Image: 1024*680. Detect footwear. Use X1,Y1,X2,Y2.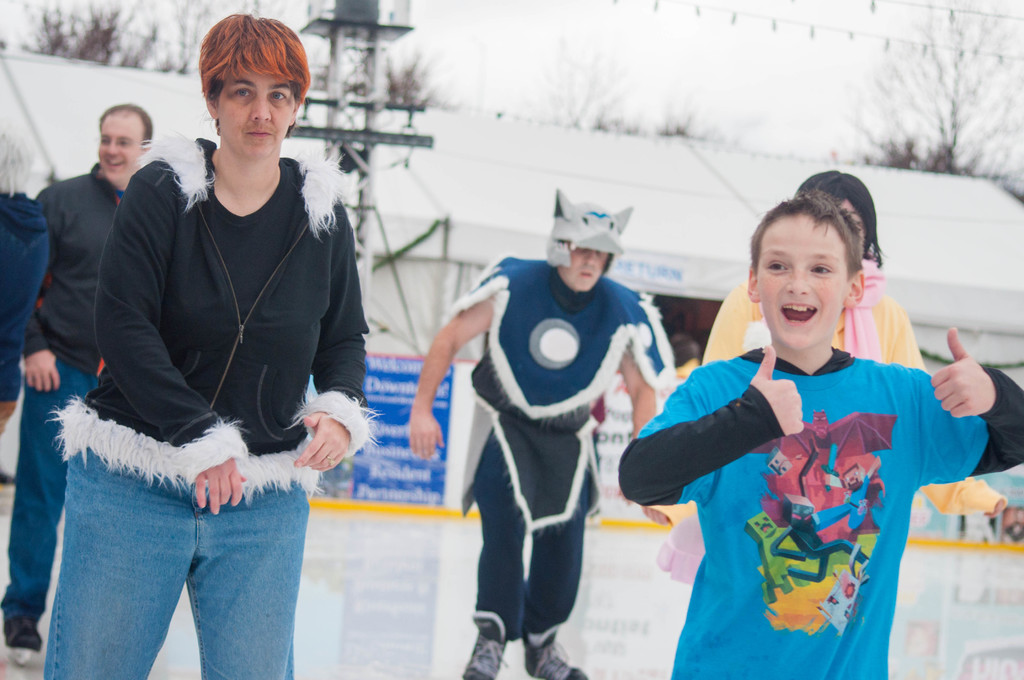
0,608,41,649.
